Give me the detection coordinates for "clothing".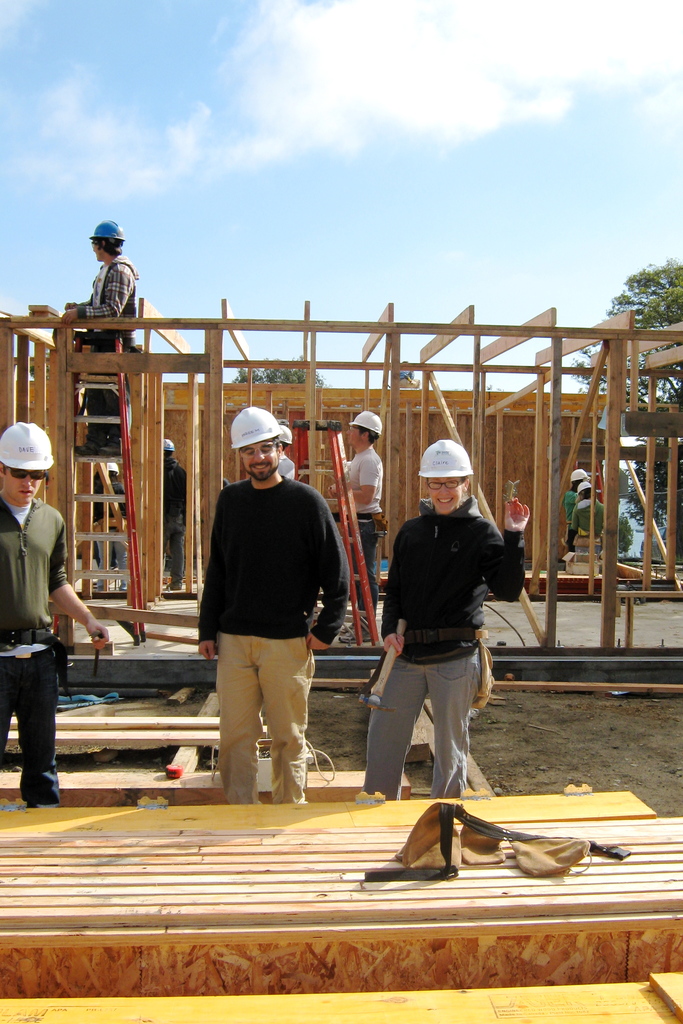
box(344, 446, 388, 609).
